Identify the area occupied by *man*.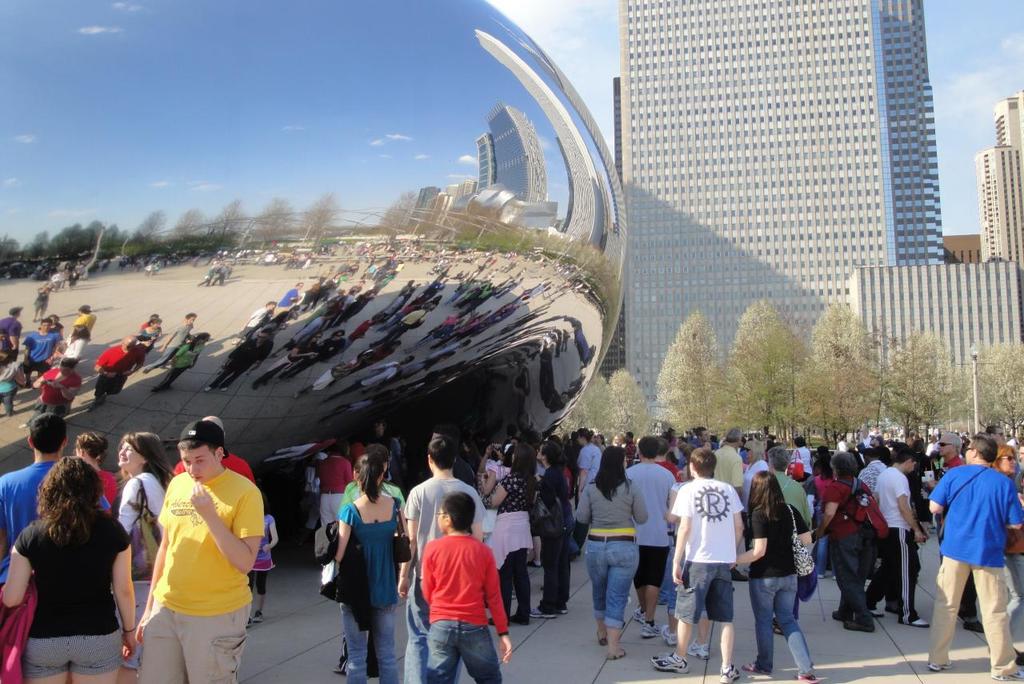
Area: bbox(133, 421, 270, 683).
